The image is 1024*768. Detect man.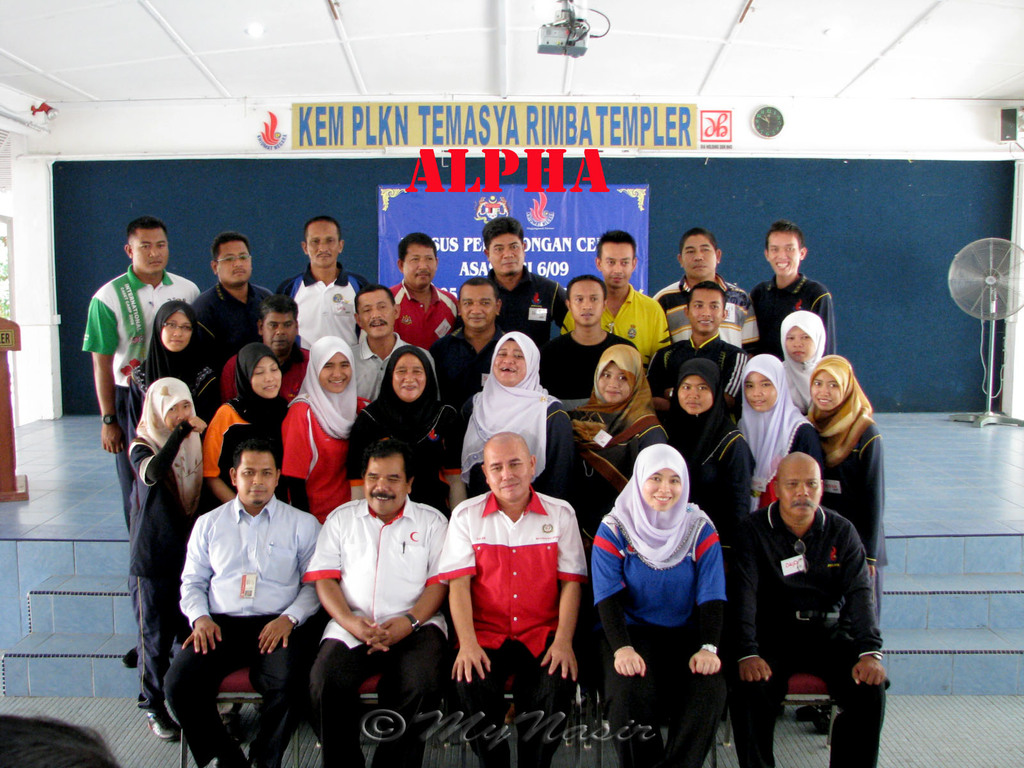
Detection: [83, 218, 202, 532].
